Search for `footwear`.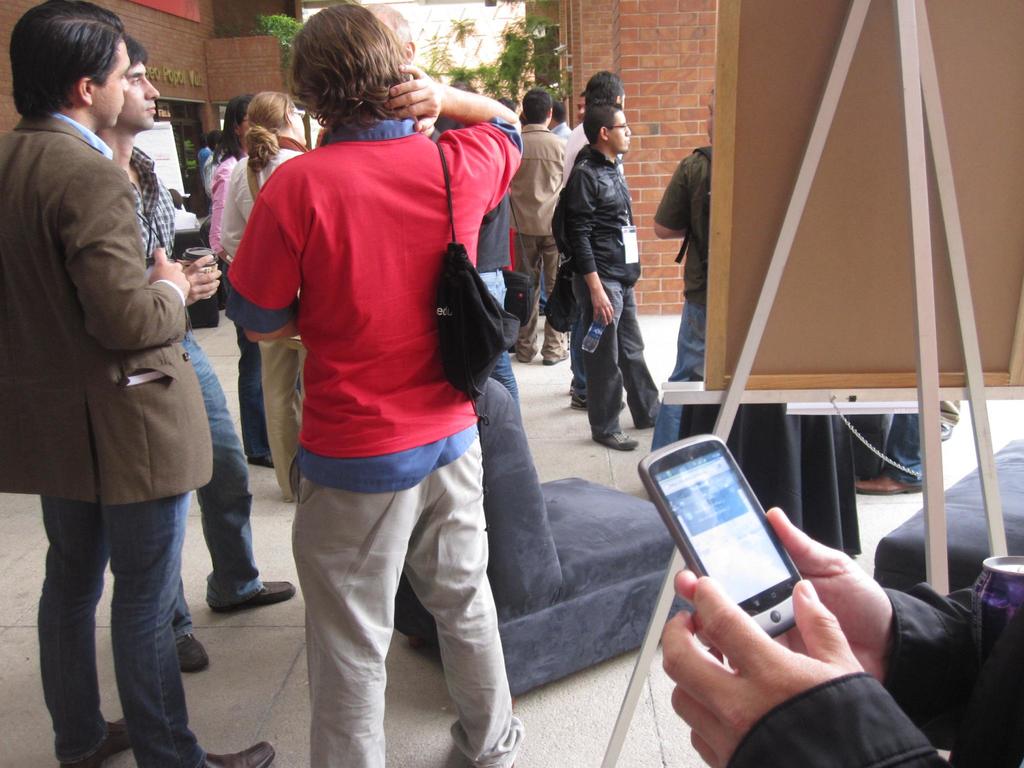
Found at BBox(203, 740, 280, 767).
